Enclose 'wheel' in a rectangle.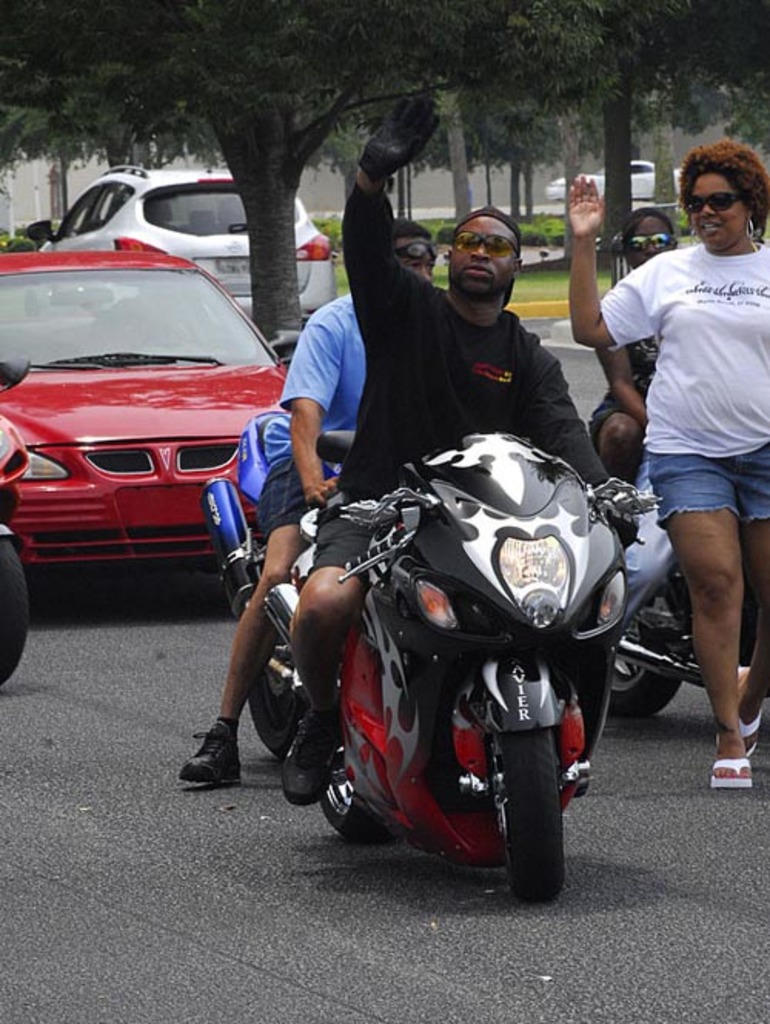
<box>314,739,403,839</box>.
